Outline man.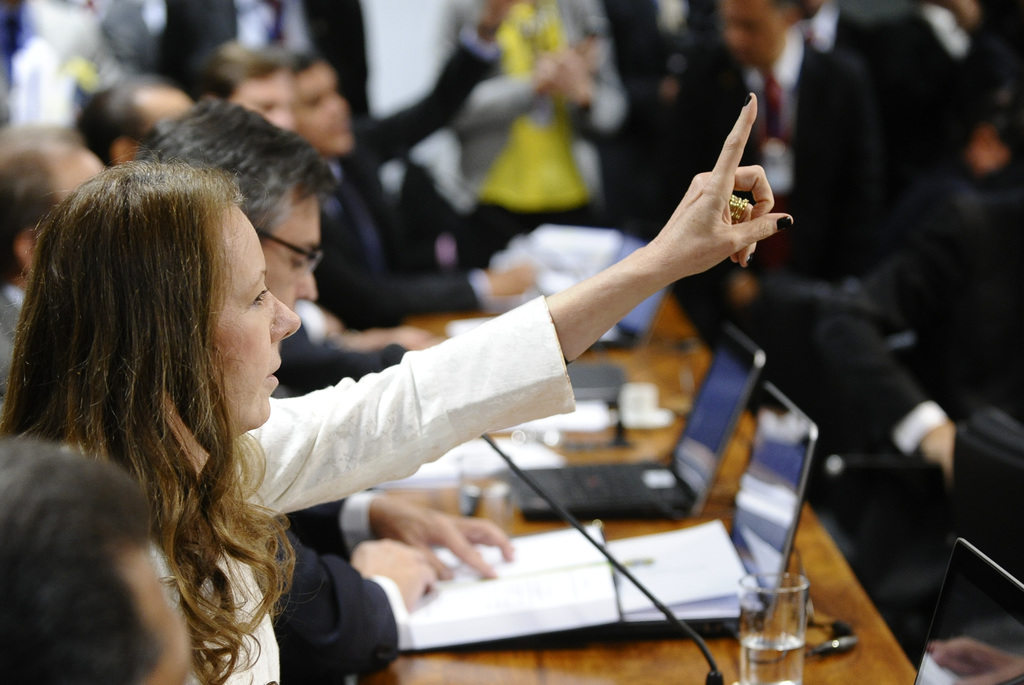
Outline: <box>141,106,507,673</box>.
